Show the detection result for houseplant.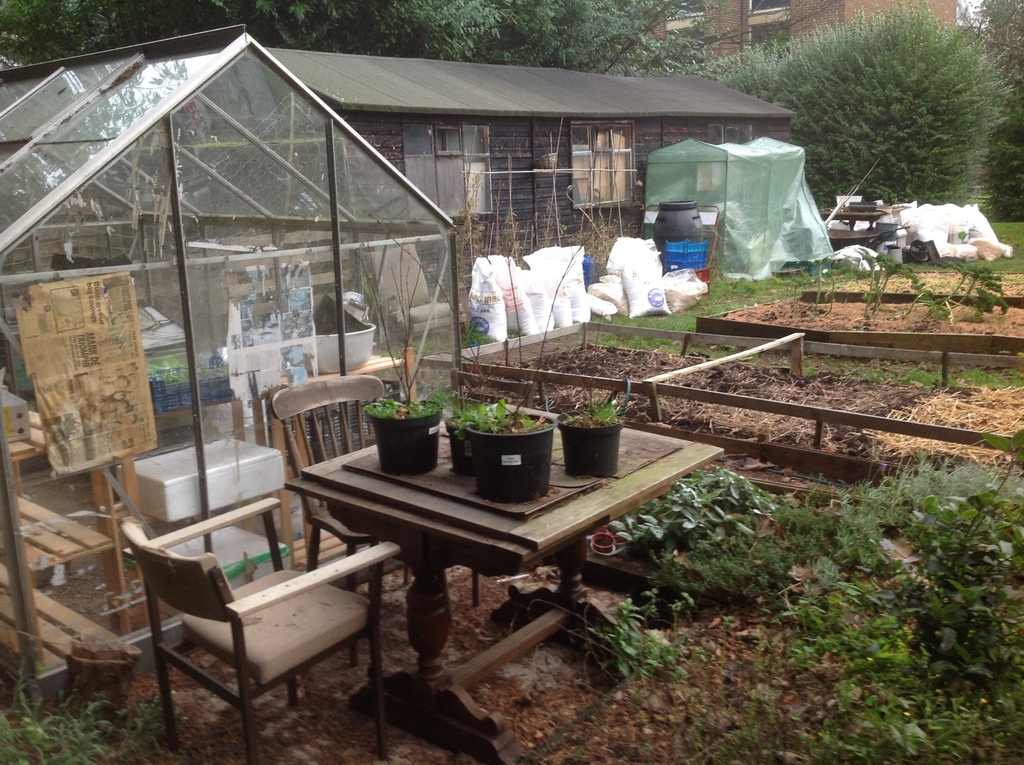
box=[467, 229, 599, 510].
